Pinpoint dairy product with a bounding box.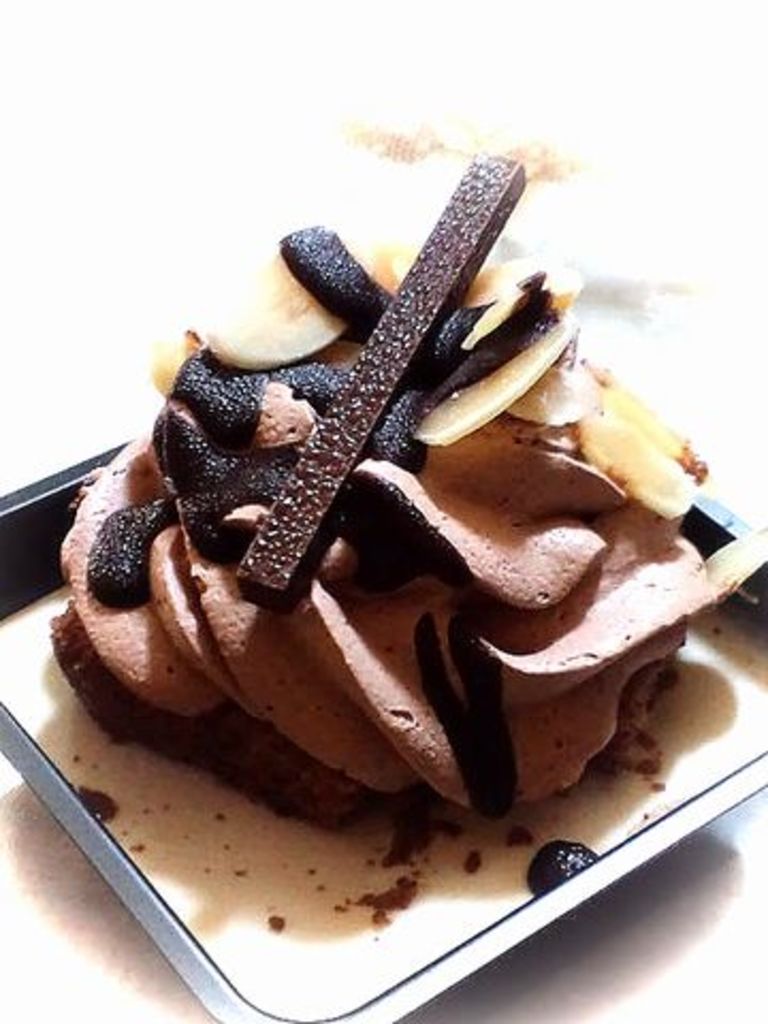
bbox=(64, 171, 742, 898).
